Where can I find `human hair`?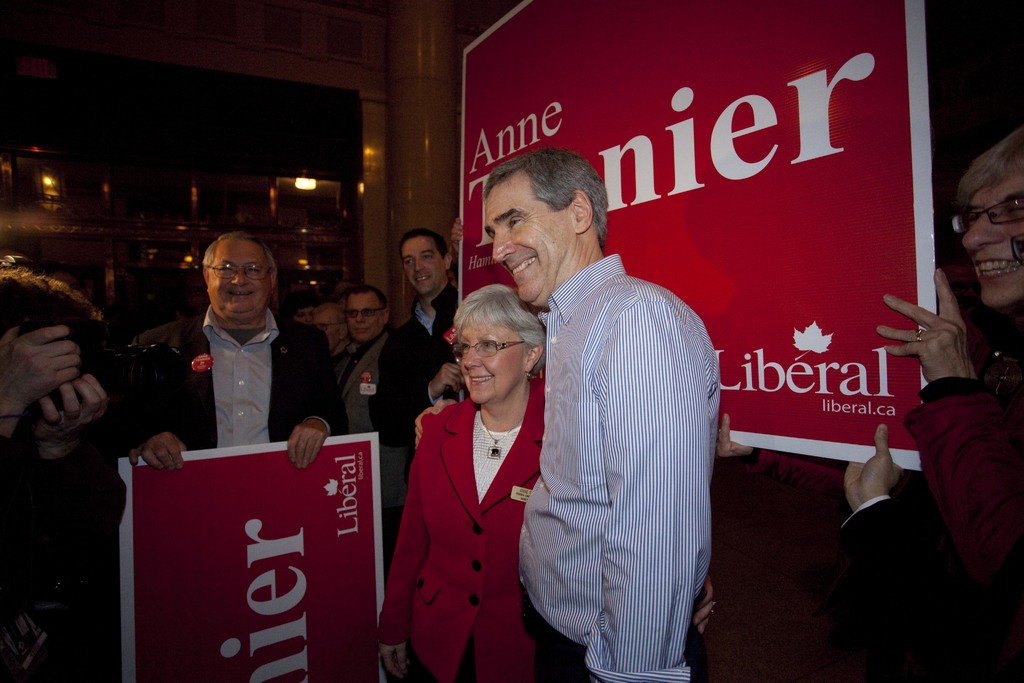
You can find it at [left=202, top=232, right=275, bottom=272].
